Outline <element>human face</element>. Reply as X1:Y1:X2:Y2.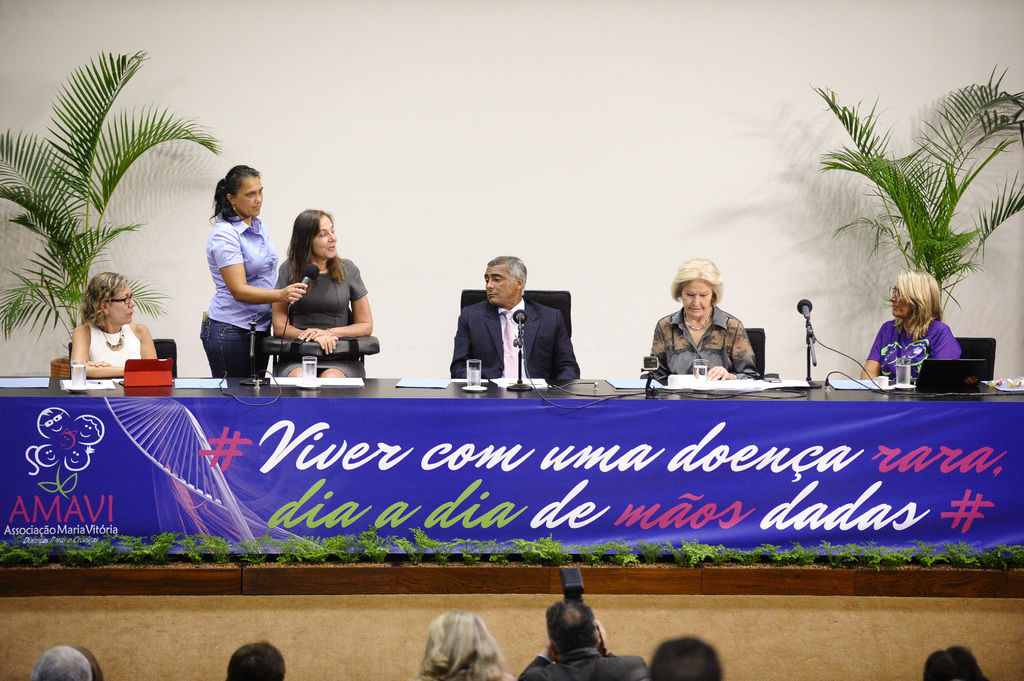
314:221:333:259.
